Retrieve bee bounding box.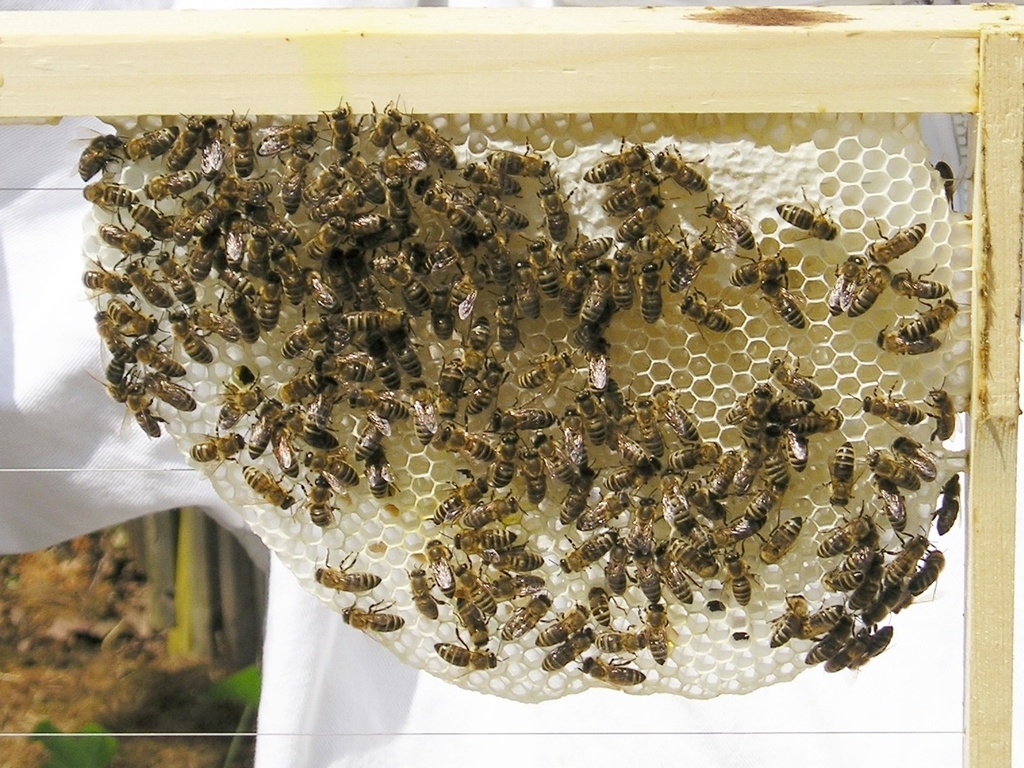
Bounding box: select_region(632, 488, 696, 532).
